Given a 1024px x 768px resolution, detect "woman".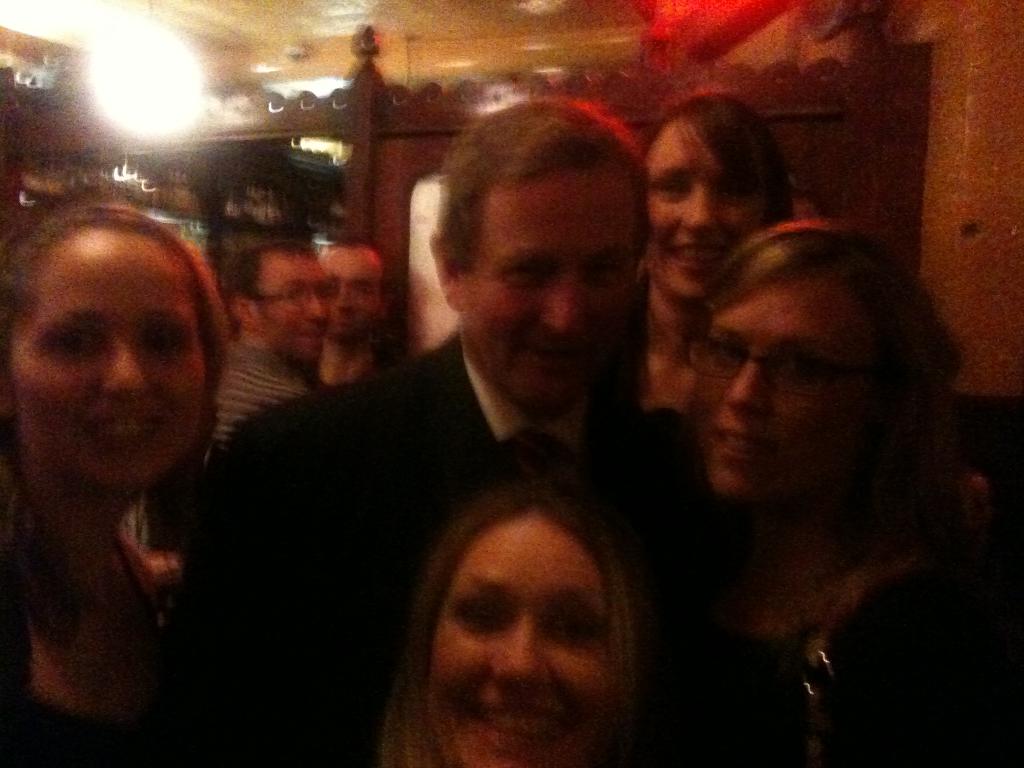
region(589, 167, 993, 732).
